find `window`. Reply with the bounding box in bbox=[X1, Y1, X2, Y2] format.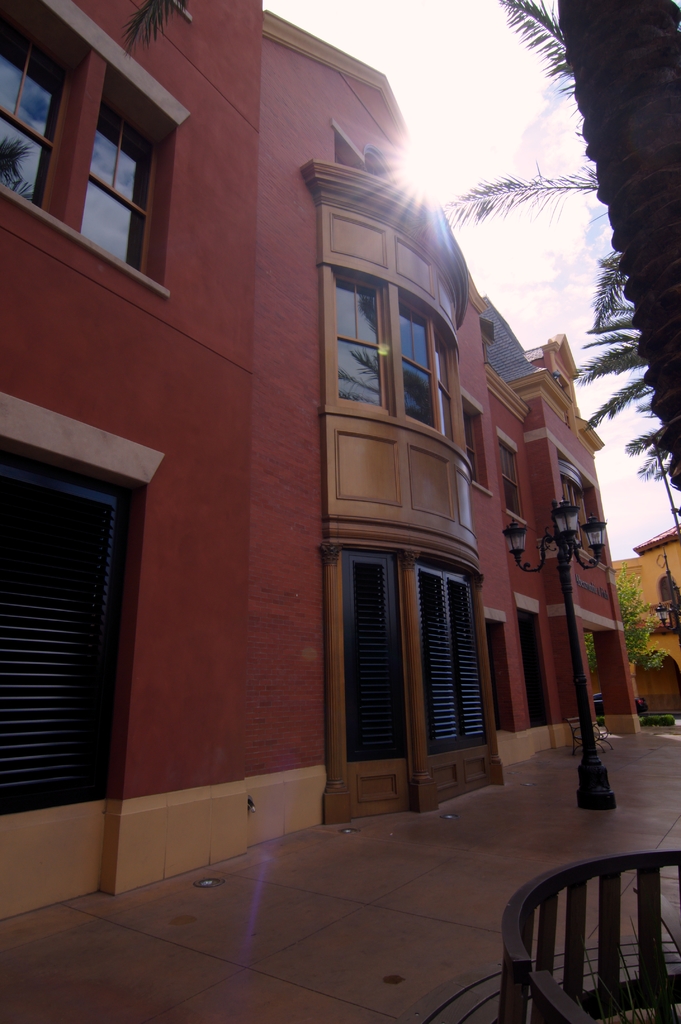
bbox=[0, 452, 138, 825].
